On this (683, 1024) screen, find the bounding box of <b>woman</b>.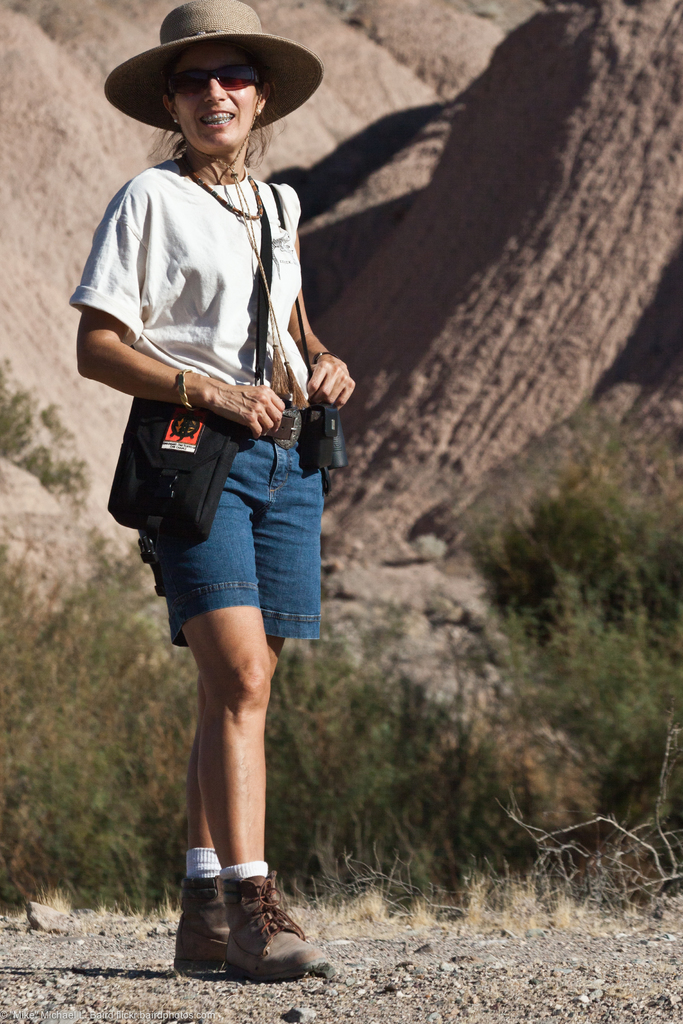
Bounding box: Rect(30, 36, 404, 890).
